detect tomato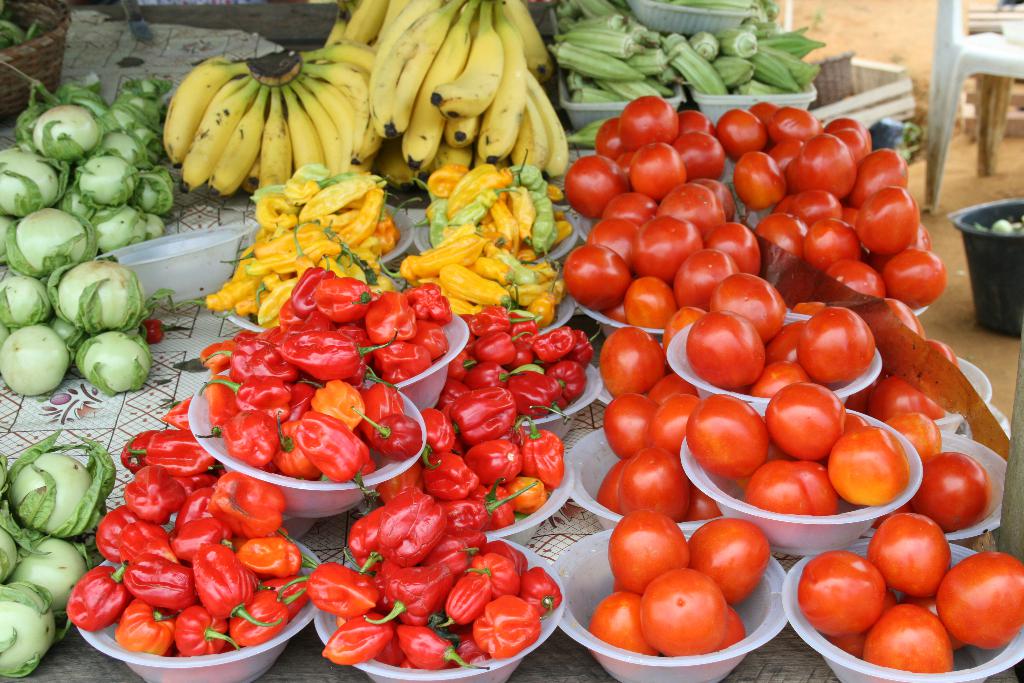
(760,208,804,252)
